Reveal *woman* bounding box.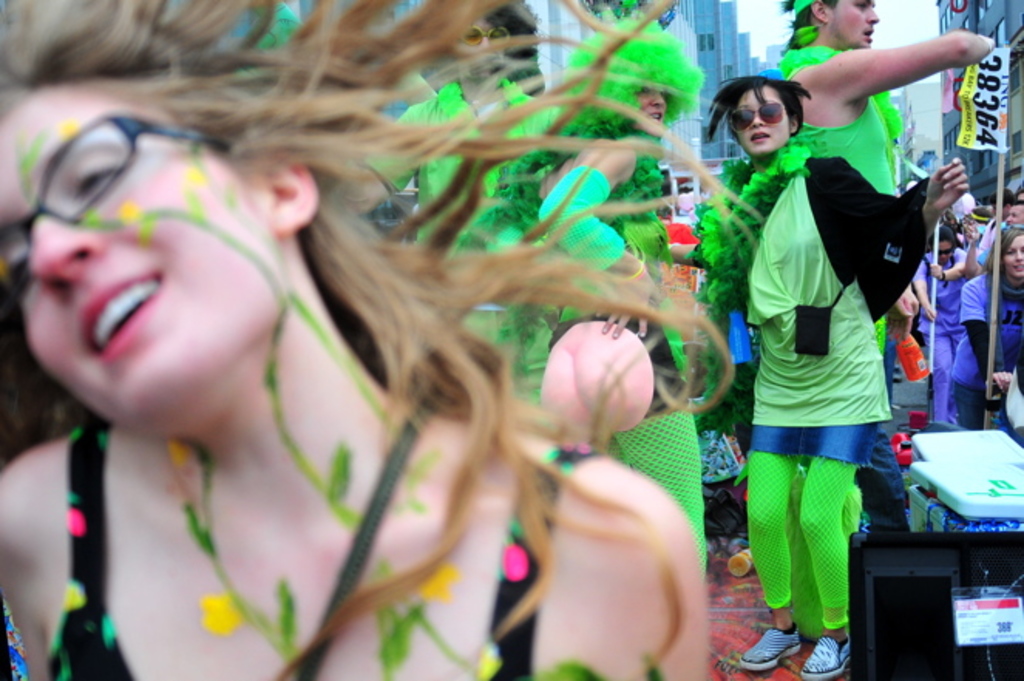
Revealed: (x1=954, y1=219, x2=1022, y2=423).
